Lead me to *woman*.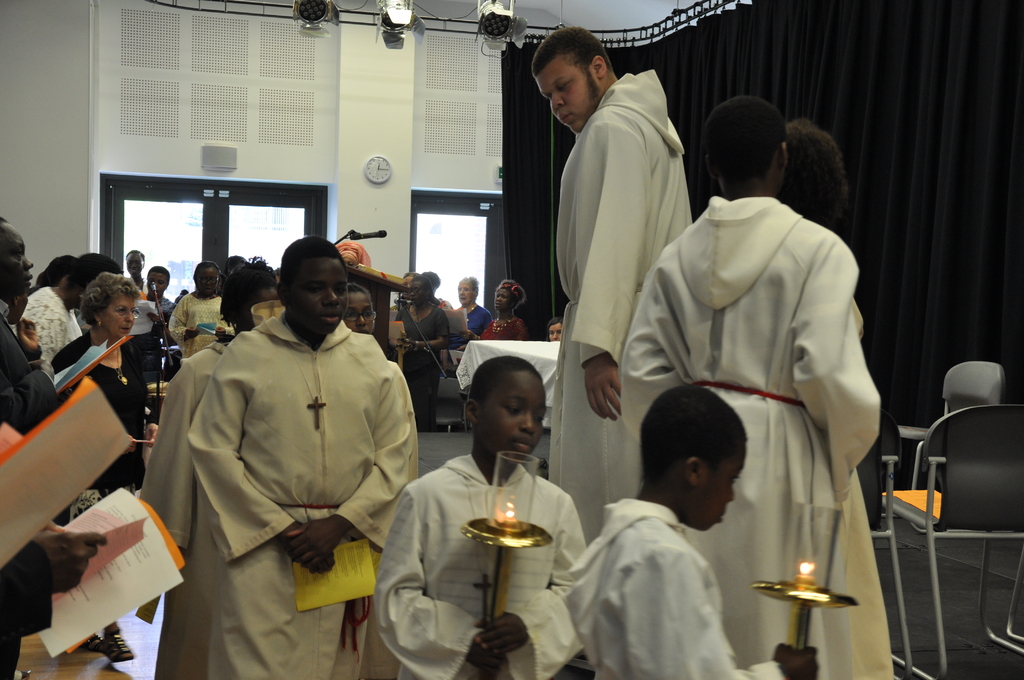
Lead to x1=47 y1=268 x2=156 y2=664.
